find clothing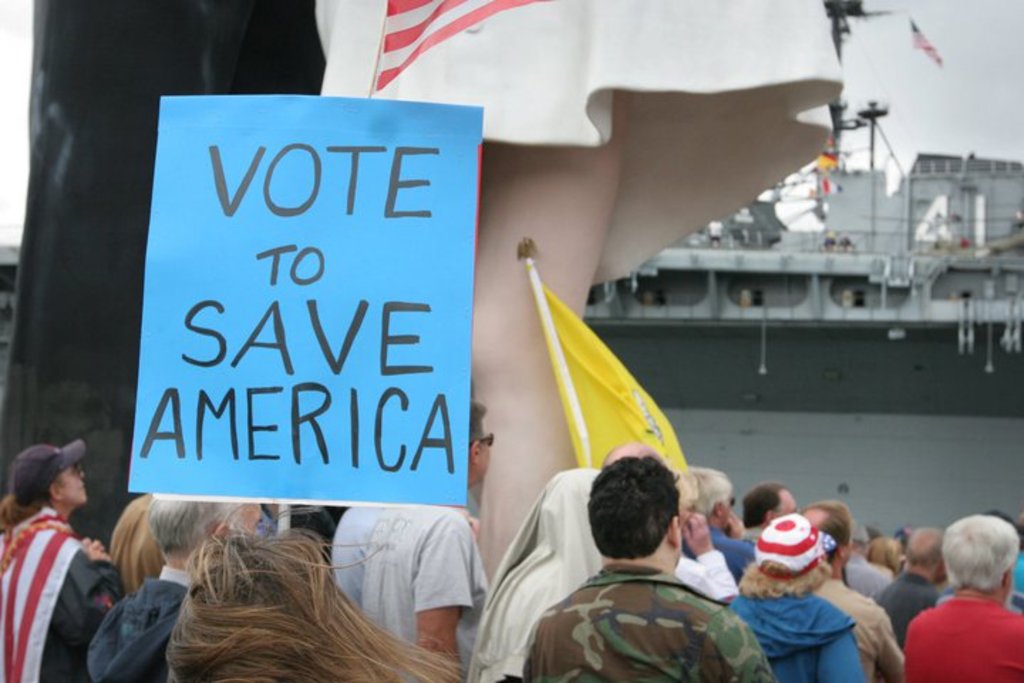
locate(469, 450, 617, 679)
